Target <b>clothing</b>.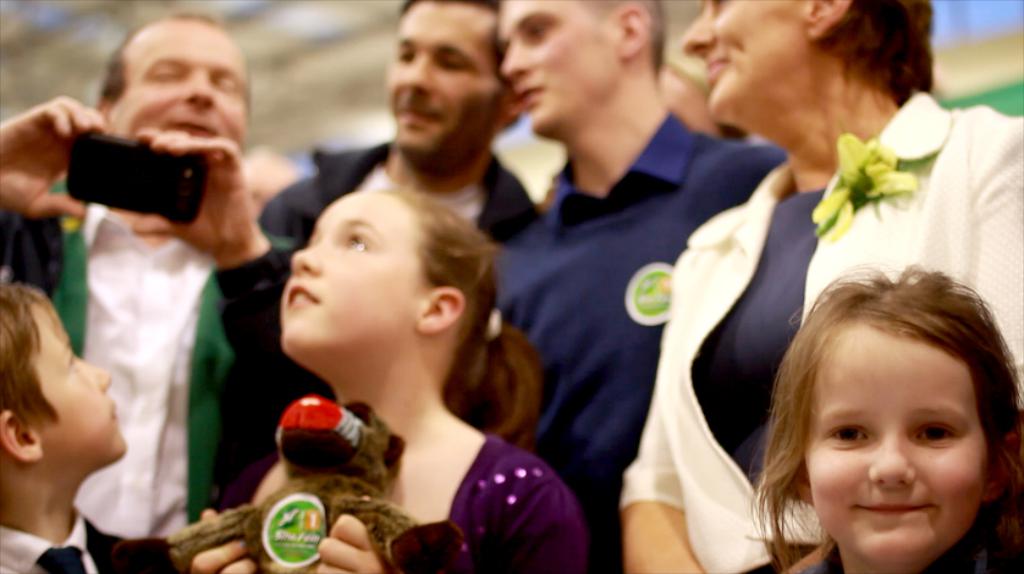
Target region: box=[615, 90, 1023, 573].
